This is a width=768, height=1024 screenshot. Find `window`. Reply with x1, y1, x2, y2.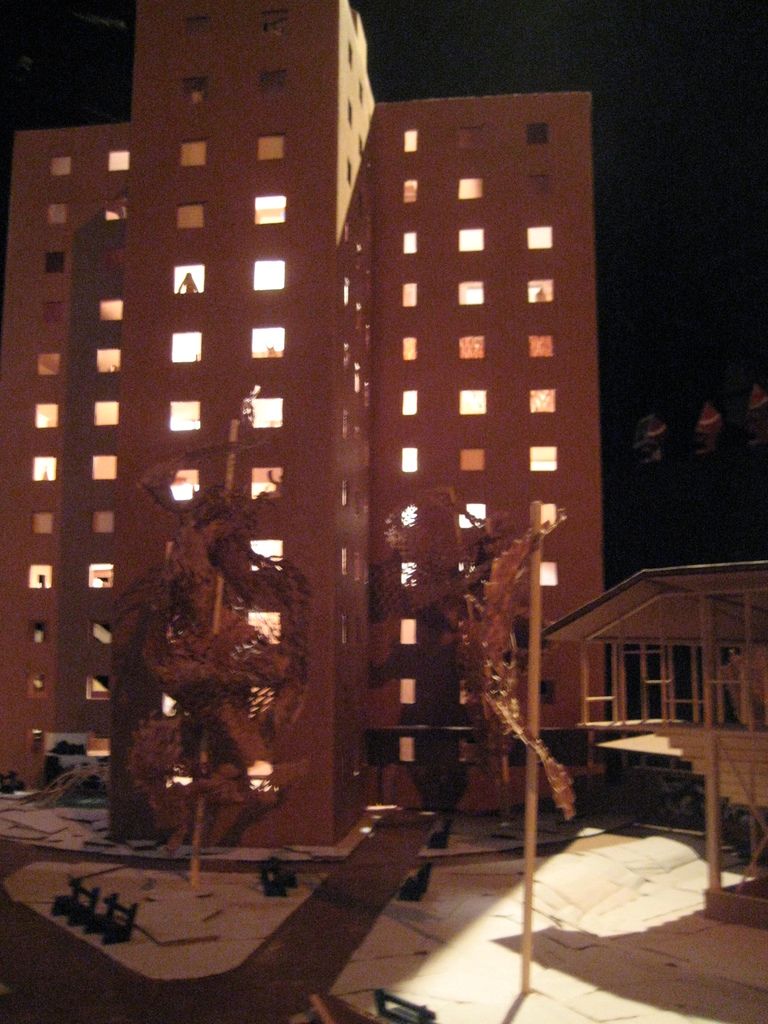
459, 227, 483, 252.
